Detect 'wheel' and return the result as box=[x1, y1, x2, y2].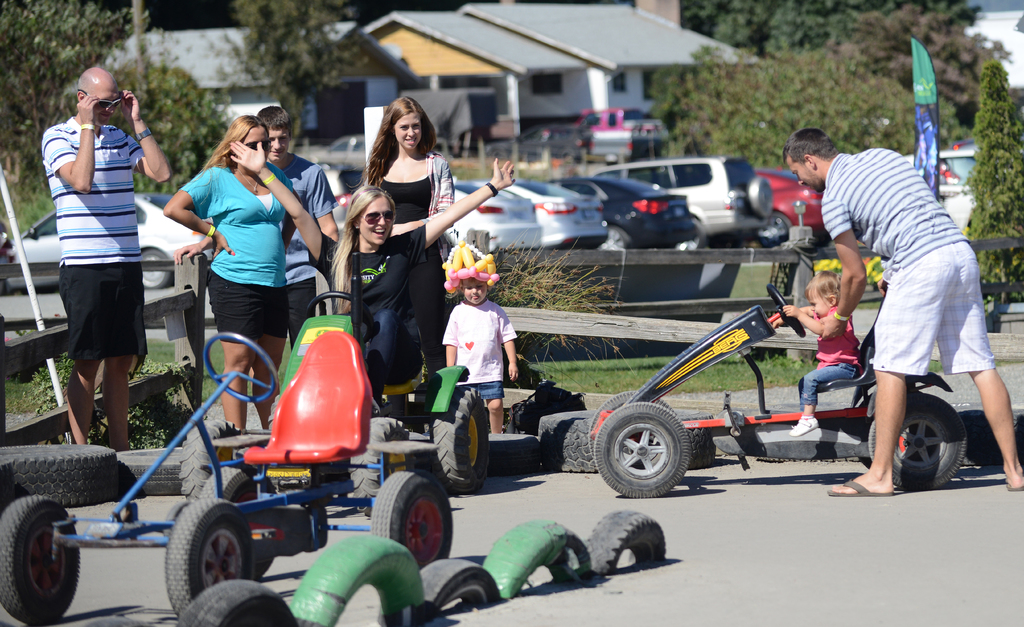
box=[289, 534, 424, 626].
